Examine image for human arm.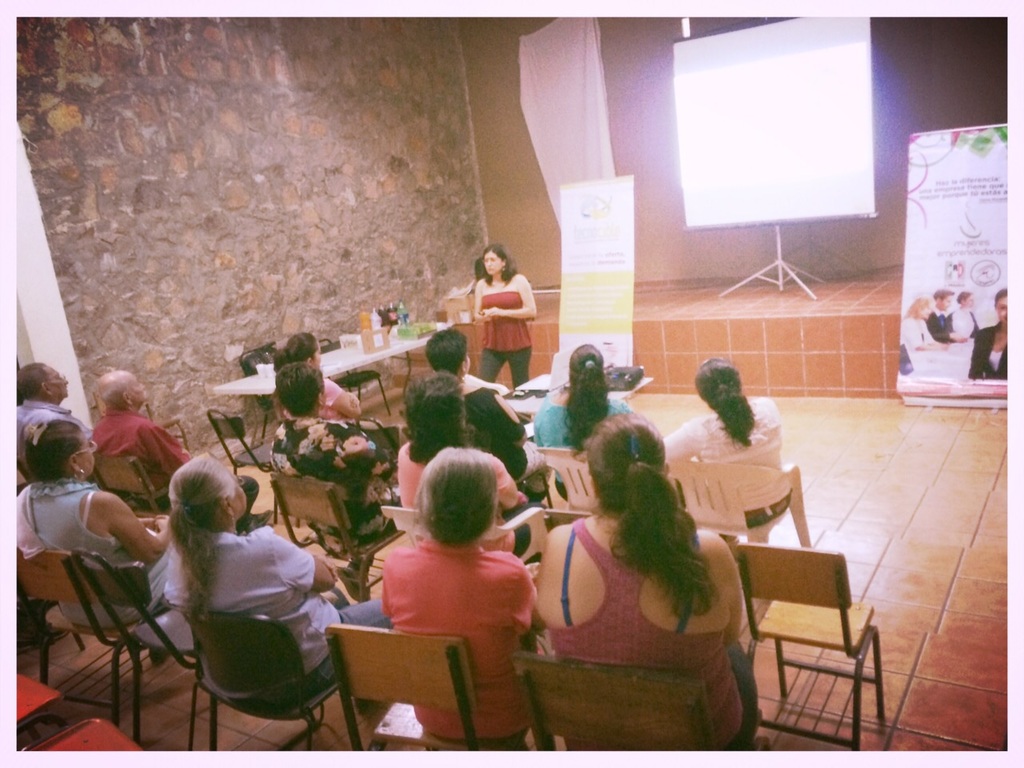
Examination result: (left=891, top=334, right=914, bottom=354).
